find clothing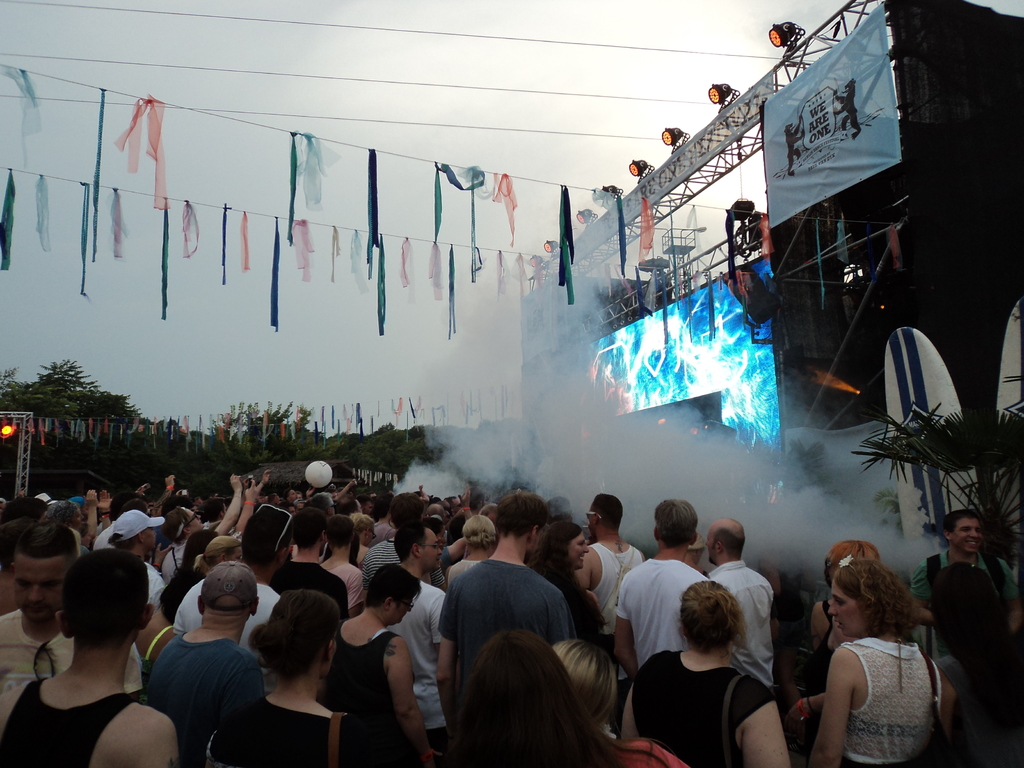
{"x1": 911, "y1": 547, "x2": 1023, "y2": 767}
